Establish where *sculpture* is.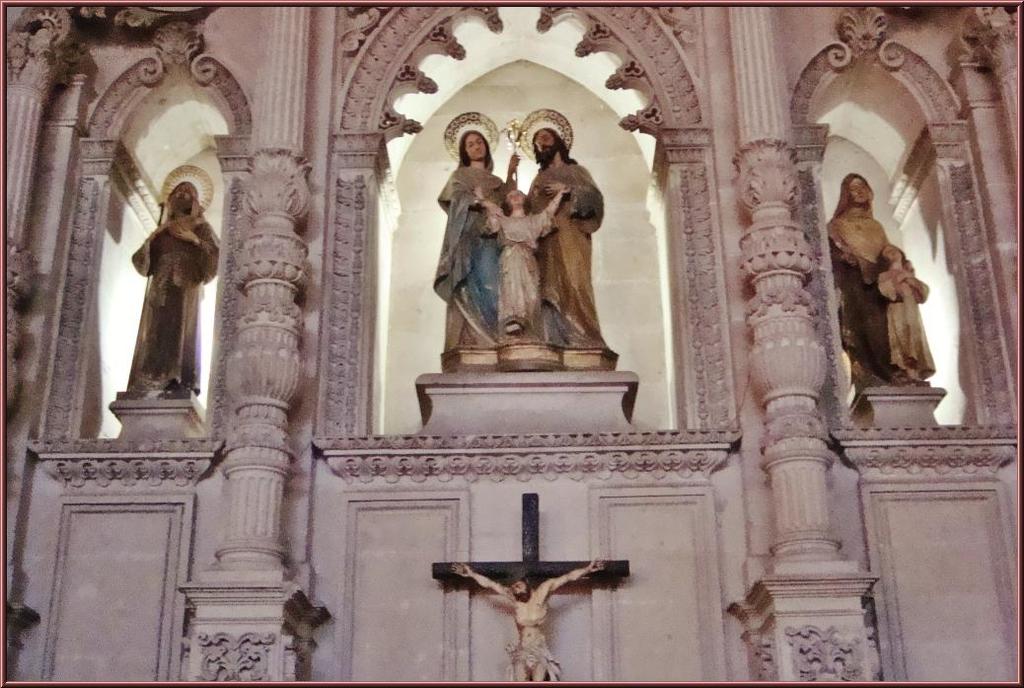
Established at (879,239,932,377).
